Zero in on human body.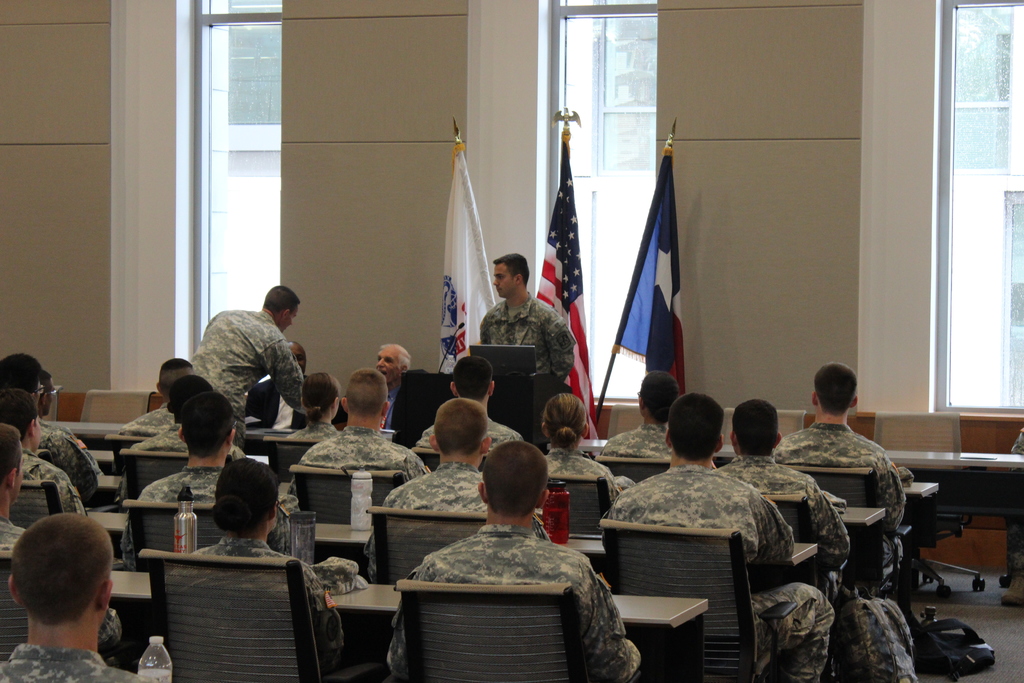
Zeroed in: bbox=[0, 650, 147, 682].
